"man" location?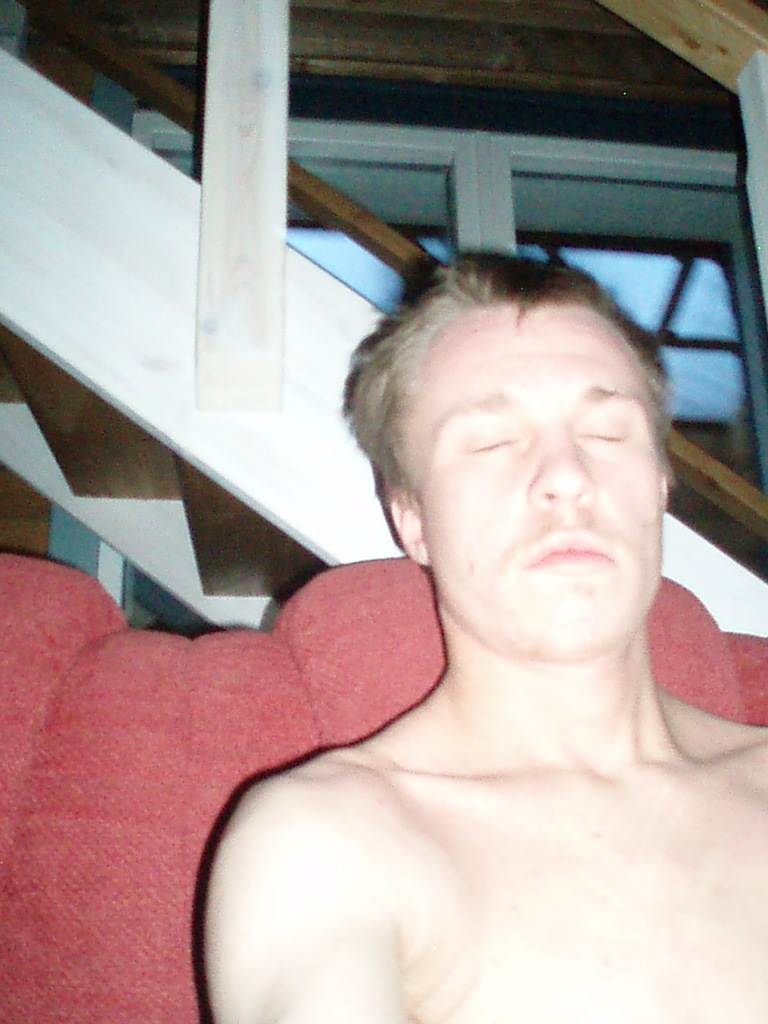
(x1=134, y1=202, x2=767, y2=987)
